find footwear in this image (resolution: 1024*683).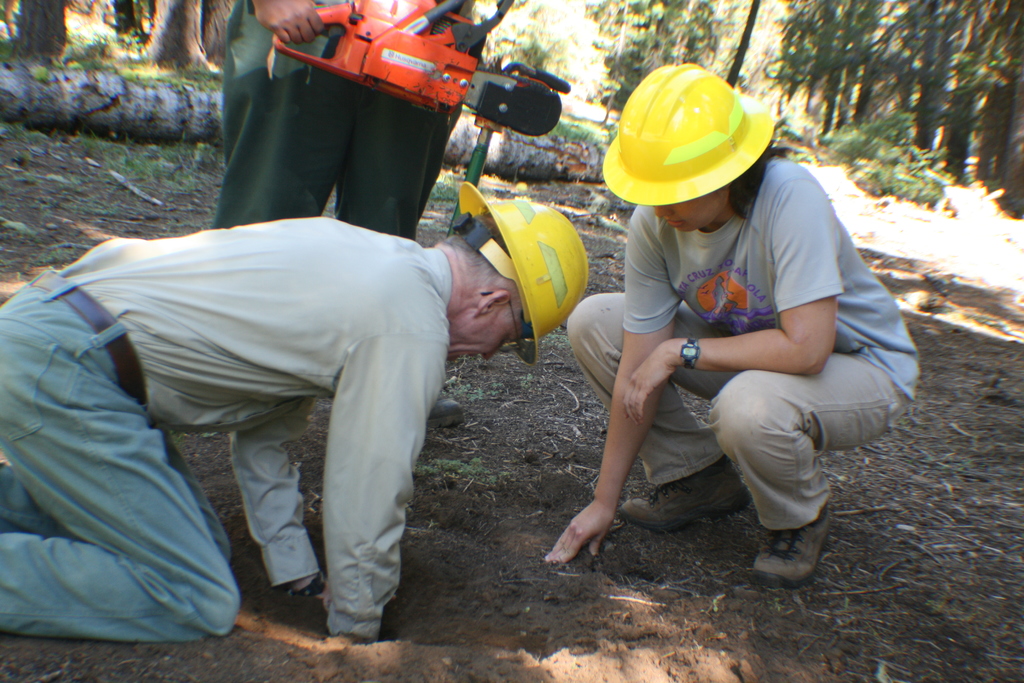
BBox(750, 504, 834, 589).
